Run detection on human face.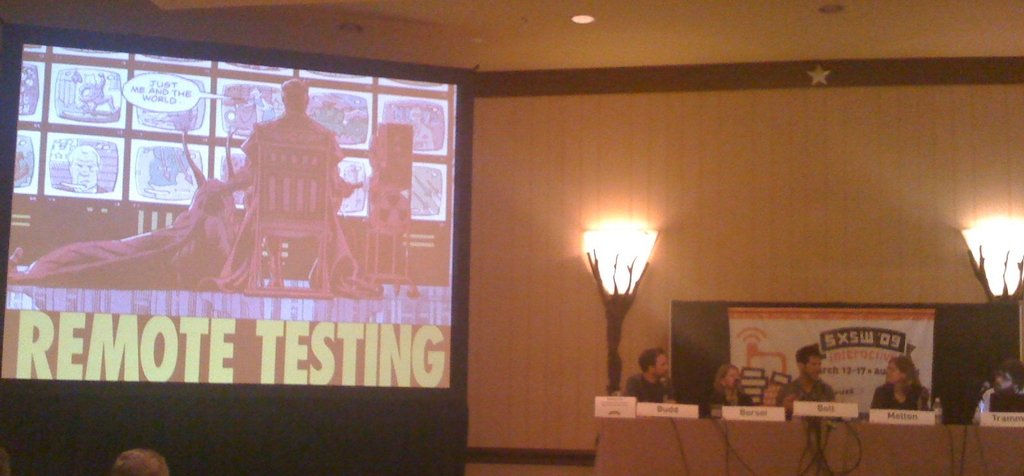
Result: <region>805, 354, 822, 381</region>.
